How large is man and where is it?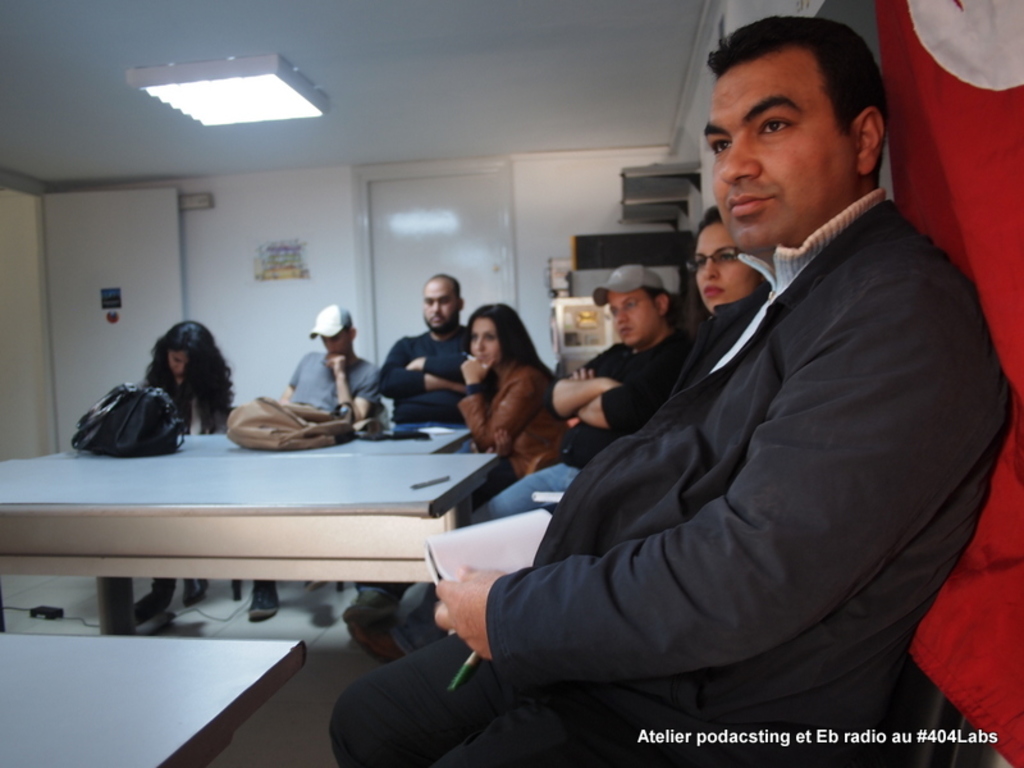
Bounding box: {"x1": 476, "y1": 45, "x2": 974, "y2": 745}.
